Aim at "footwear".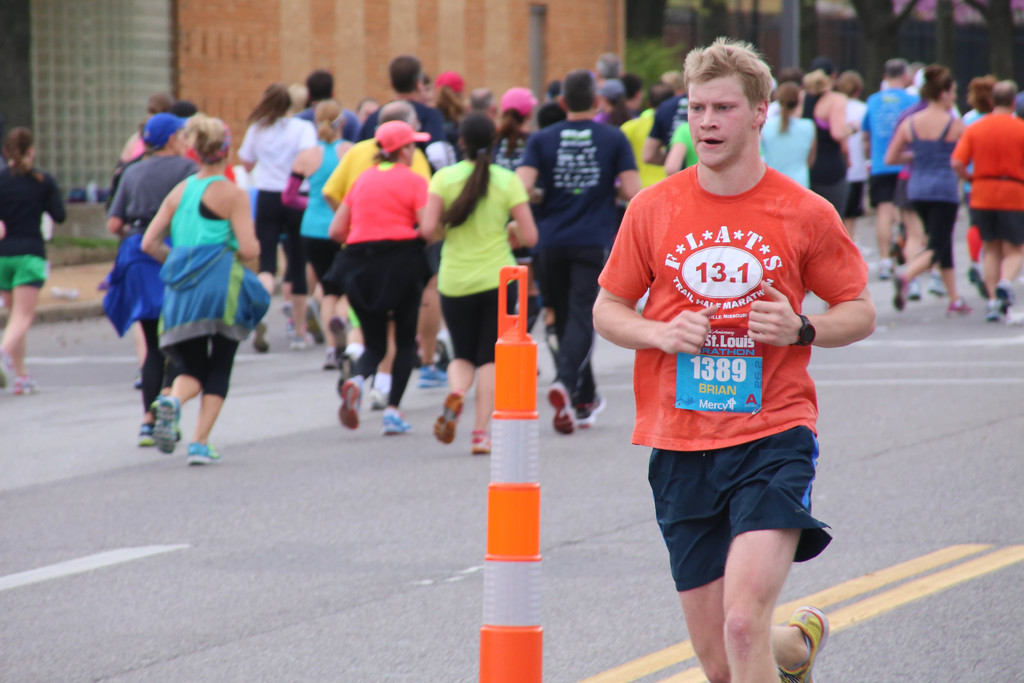
Aimed at bbox=(415, 361, 449, 393).
